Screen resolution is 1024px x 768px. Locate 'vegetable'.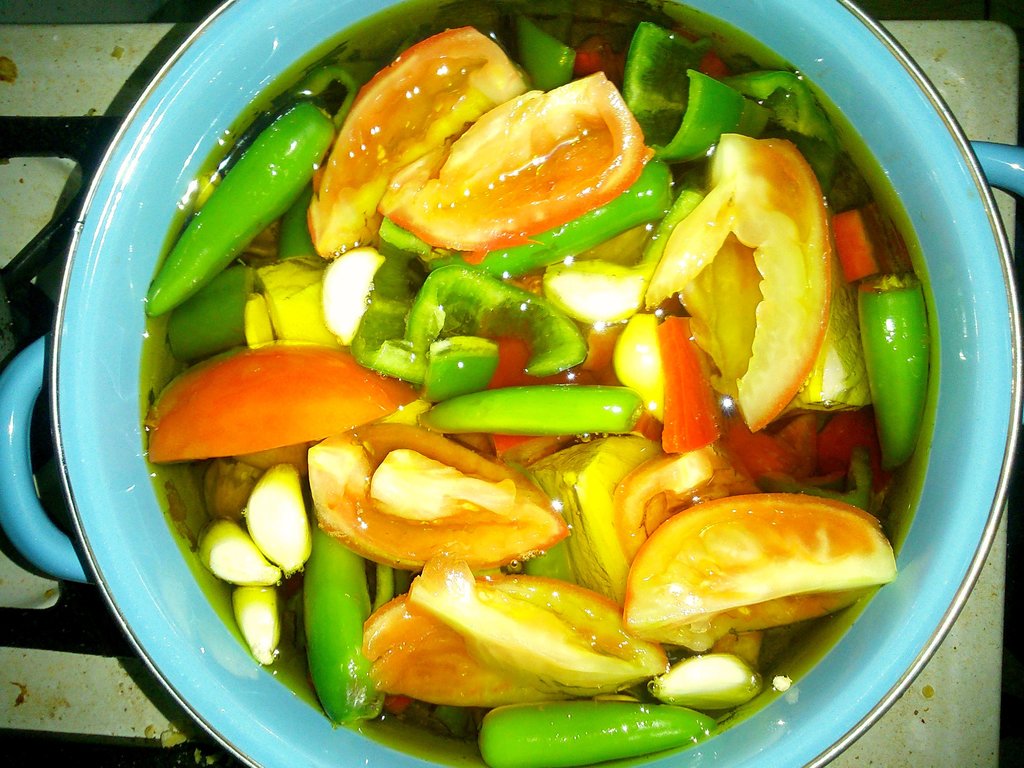
Rect(407, 265, 588, 376).
